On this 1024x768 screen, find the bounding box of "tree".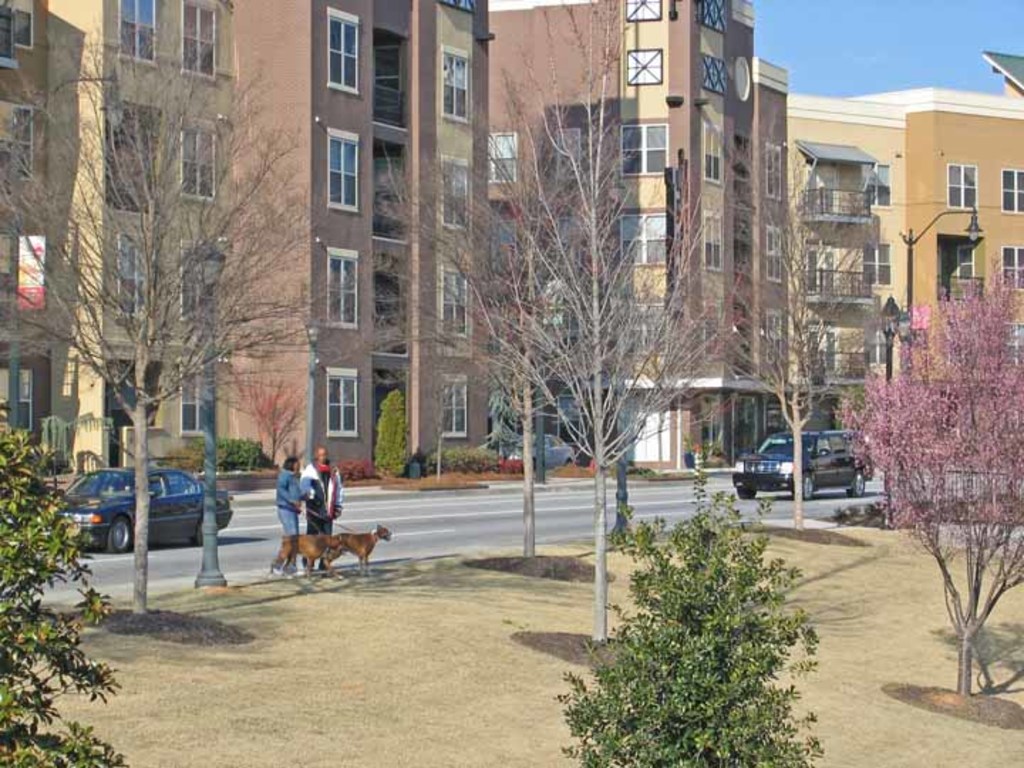
Bounding box: box=[552, 451, 826, 767].
